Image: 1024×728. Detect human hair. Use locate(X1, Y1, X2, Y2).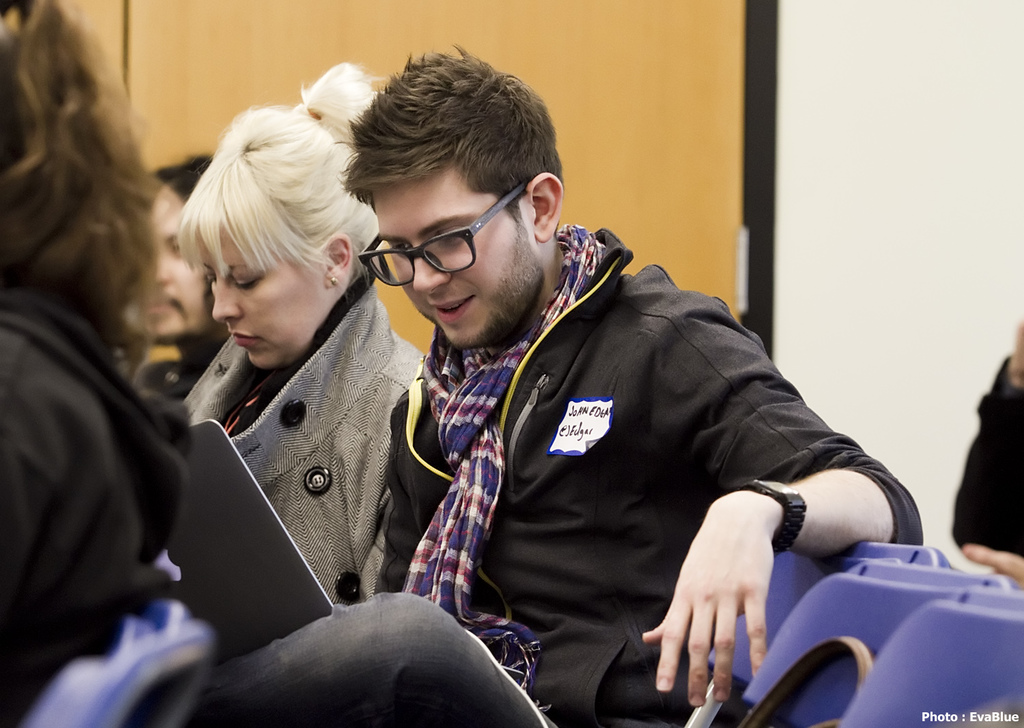
locate(149, 152, 216, 200).
